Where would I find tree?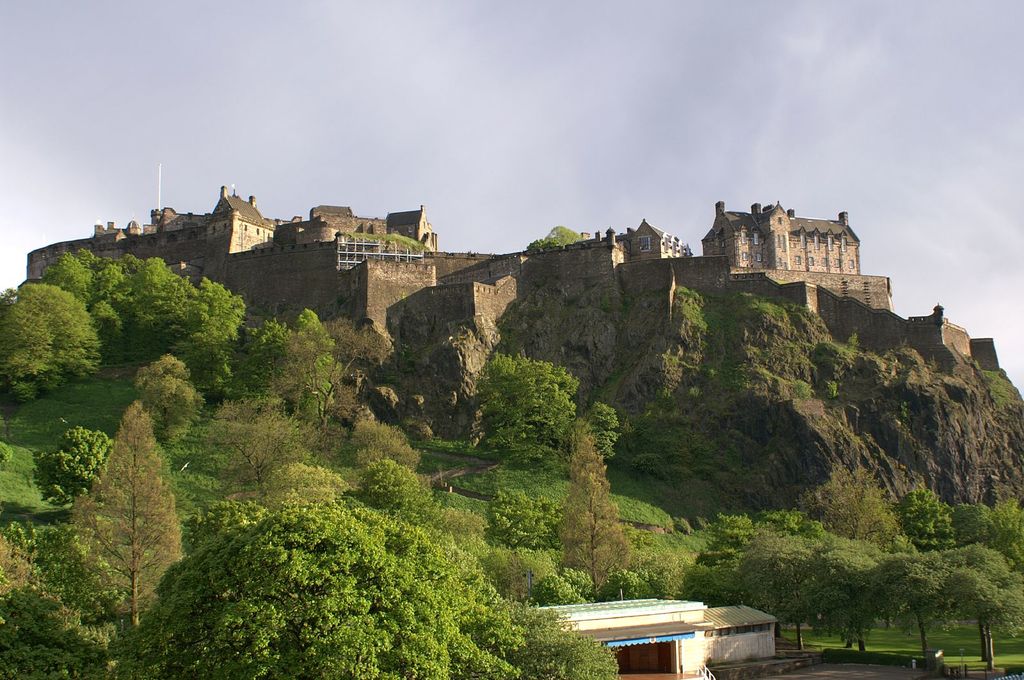
At left=890, top=482, right=956, bottom=560.
